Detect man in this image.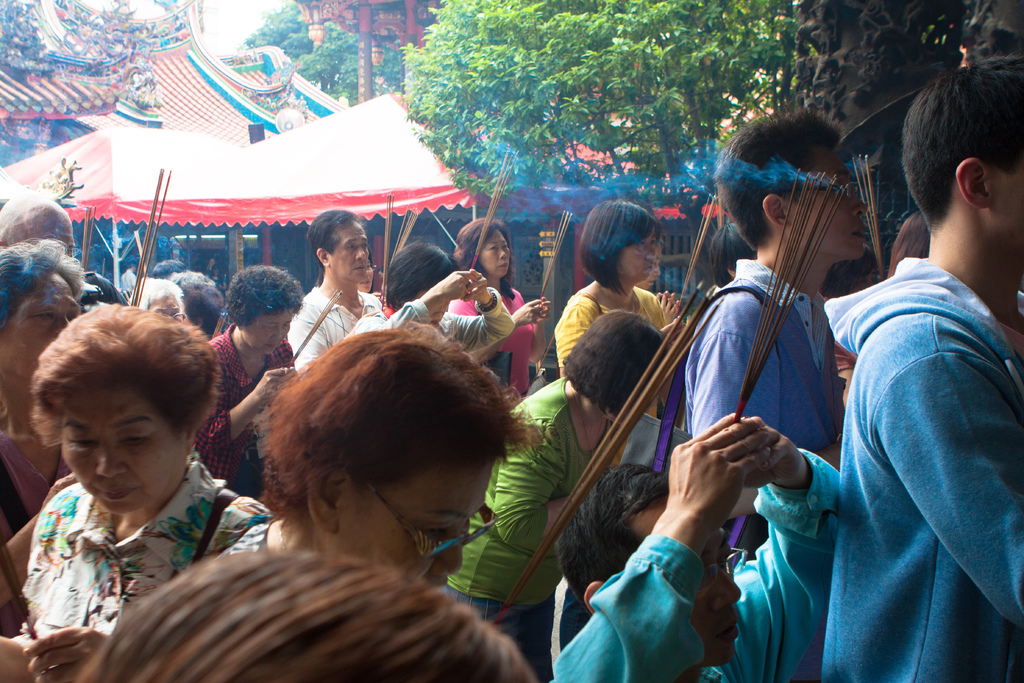
Detection: Rect(796, 83, 1021, 682).
